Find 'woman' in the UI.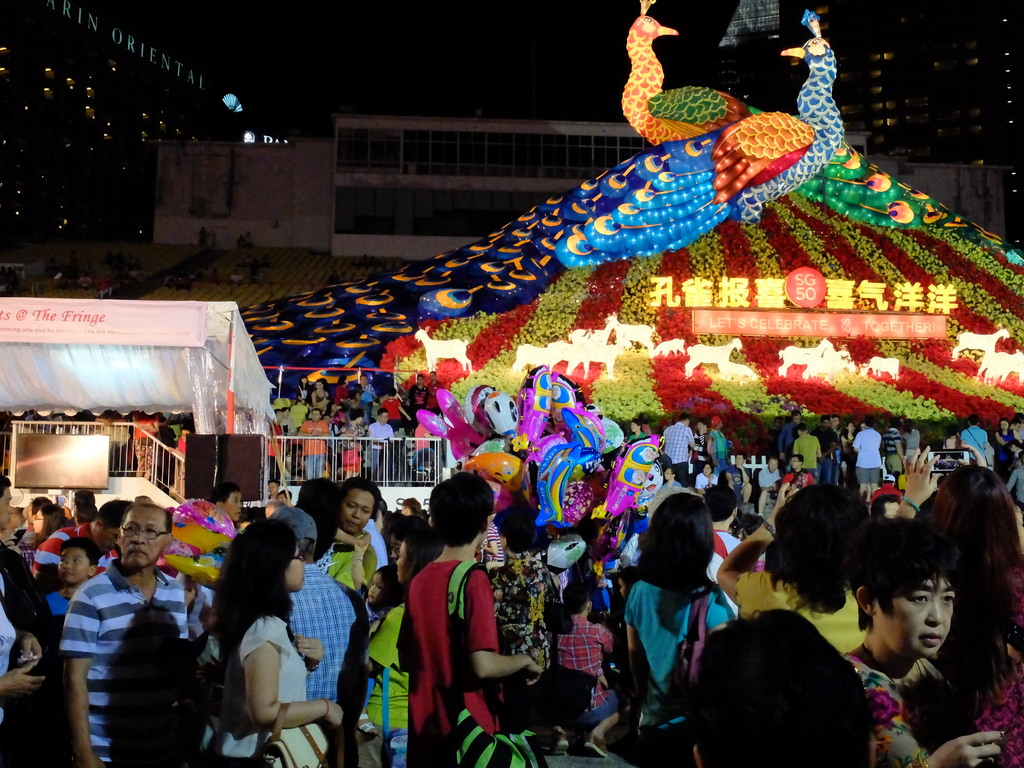
UI element at [993, 413, 1023, 484].
